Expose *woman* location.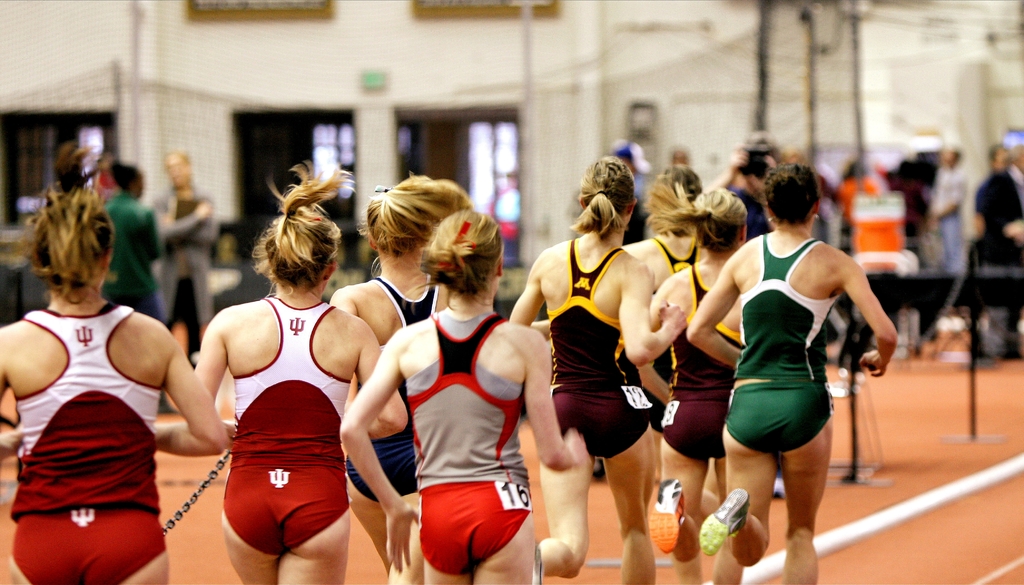
Exposed at bbox=[339, 207, 583, 584].
